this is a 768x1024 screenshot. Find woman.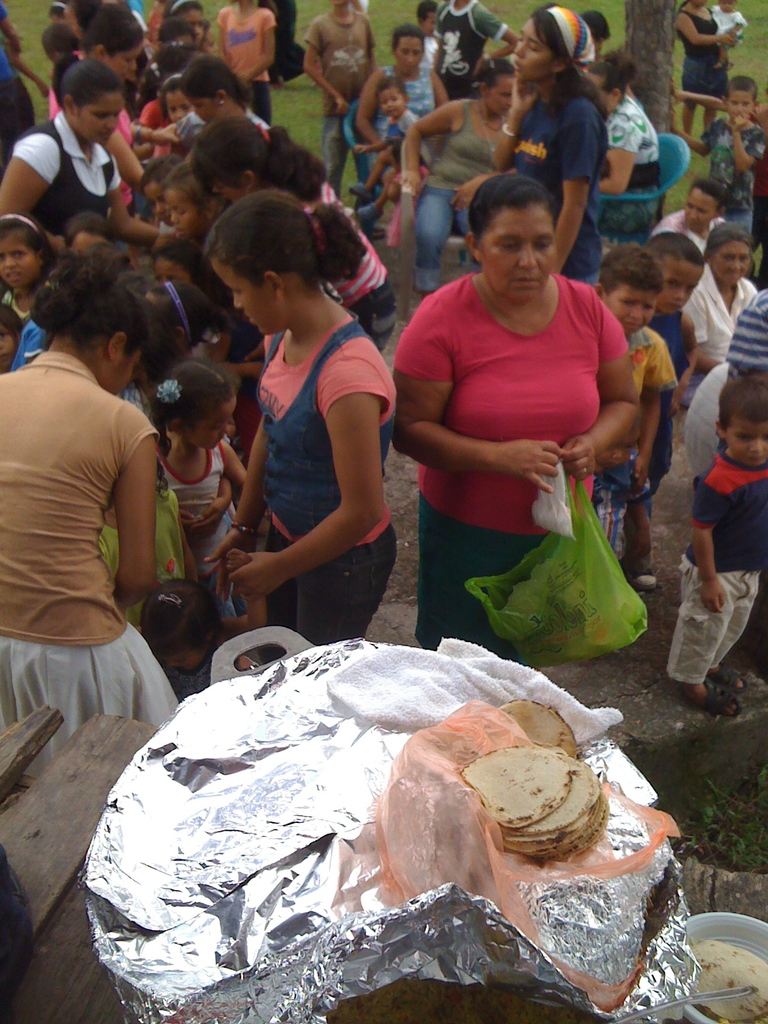
Bounding box: 0 56 166 242.
